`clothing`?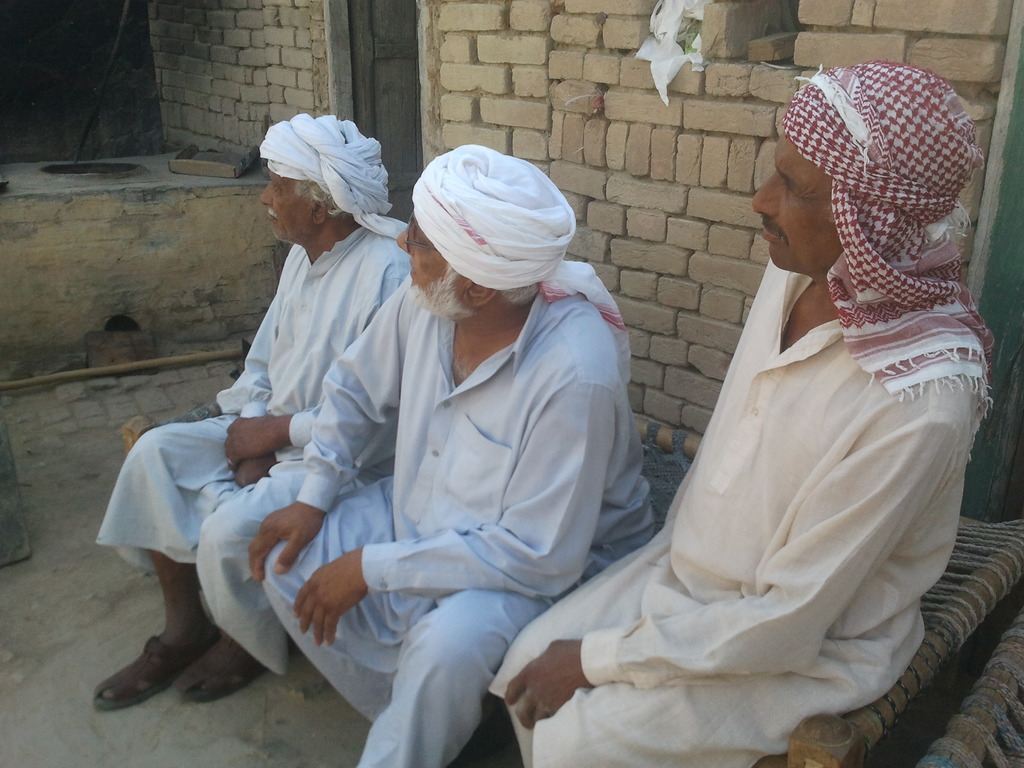
<region>255, 105, 414, 249</region>
